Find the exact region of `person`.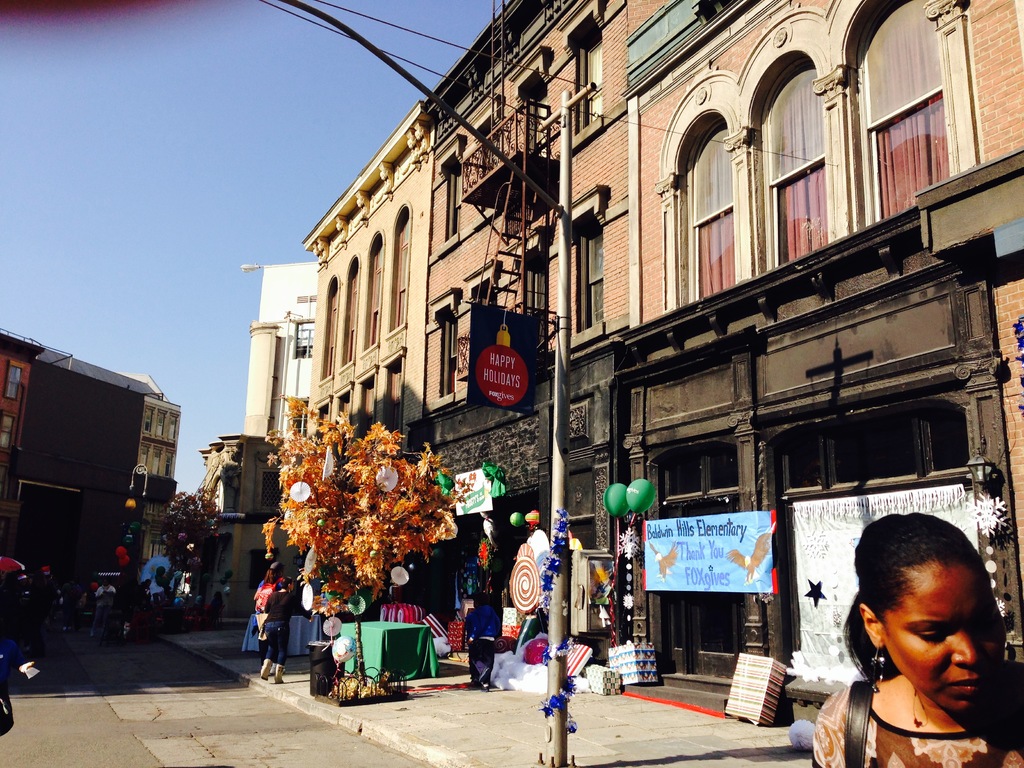
Exact region: [239, 559, 280, 651].
